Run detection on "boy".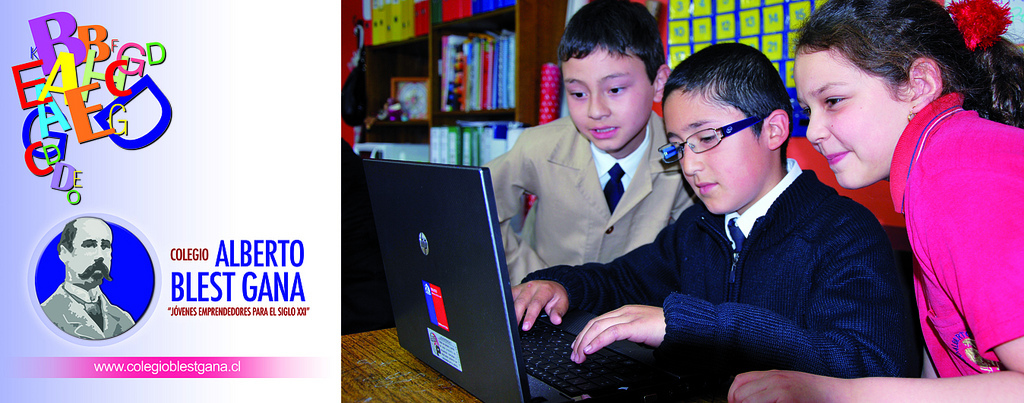
Result: x1=485, y1=0, x2=695, y2=288.
